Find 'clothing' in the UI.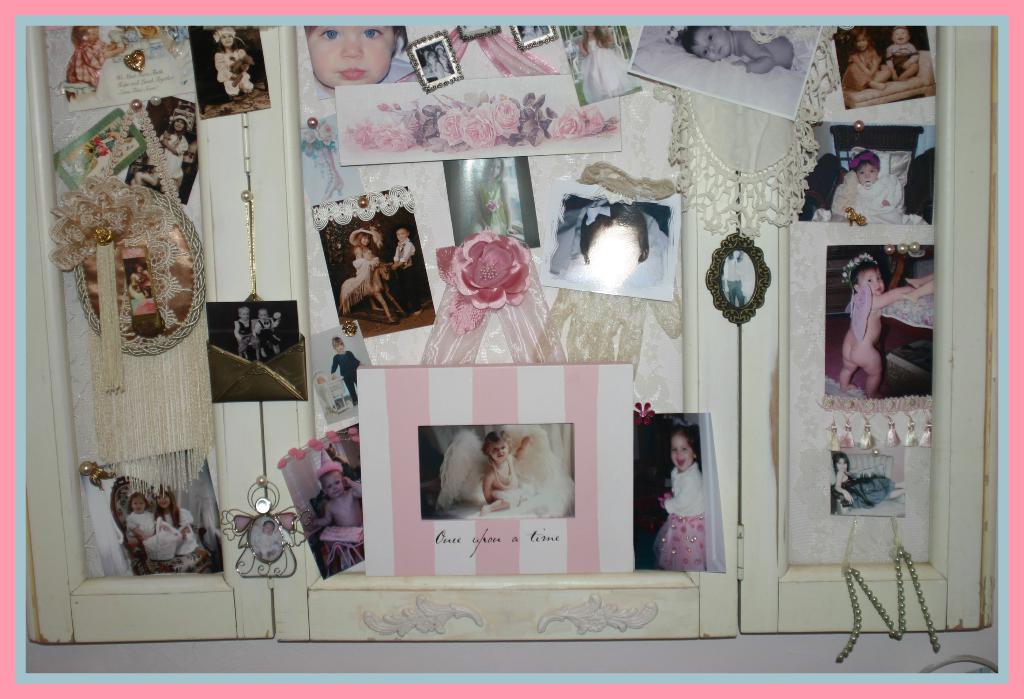
UI element at box(567, 33, 632, 102).
